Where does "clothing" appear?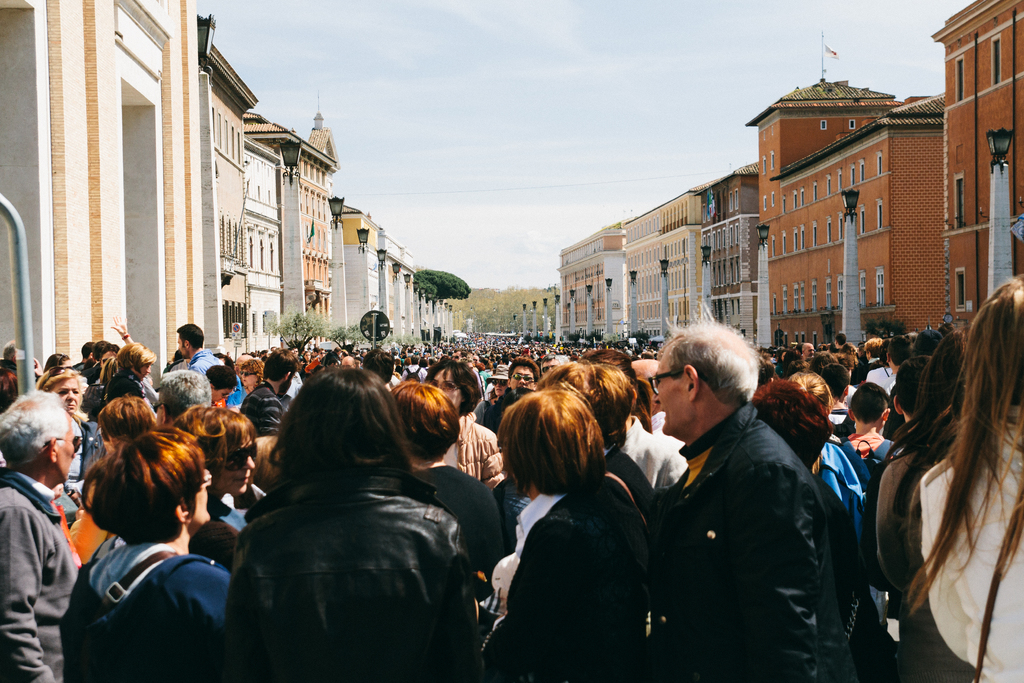
Appears at {"left": 406, "top": 465, "right": 500, "bottom": 609}.
